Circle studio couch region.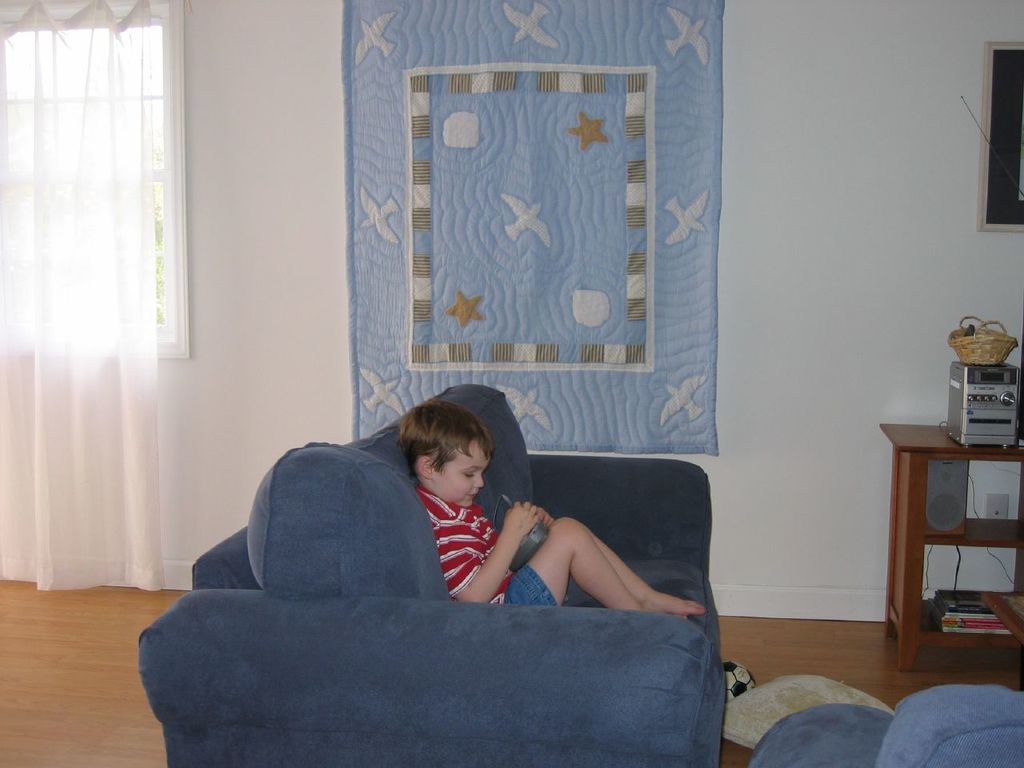
Region: BBox(127, 374, 729, 767).
